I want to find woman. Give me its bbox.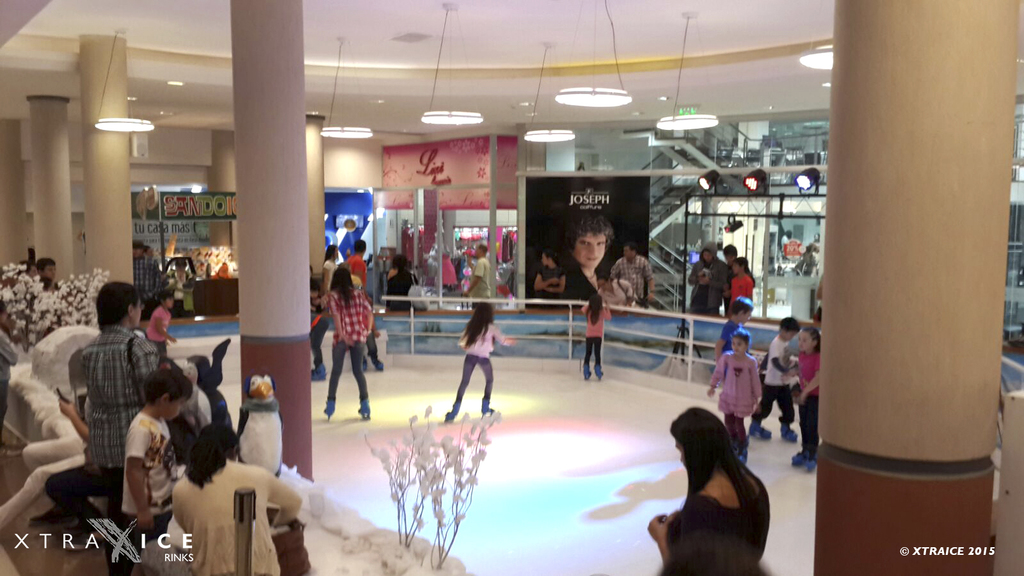
l=77, t=282, r=166, b=575.
